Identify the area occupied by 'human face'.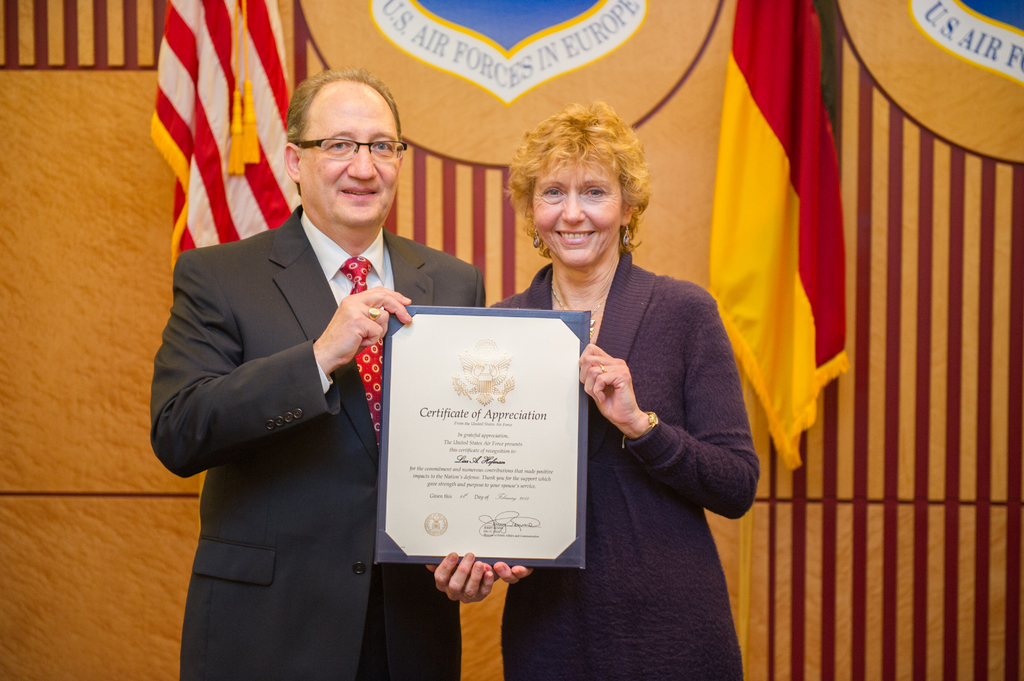
Area: (301, 87, 400, 240).
